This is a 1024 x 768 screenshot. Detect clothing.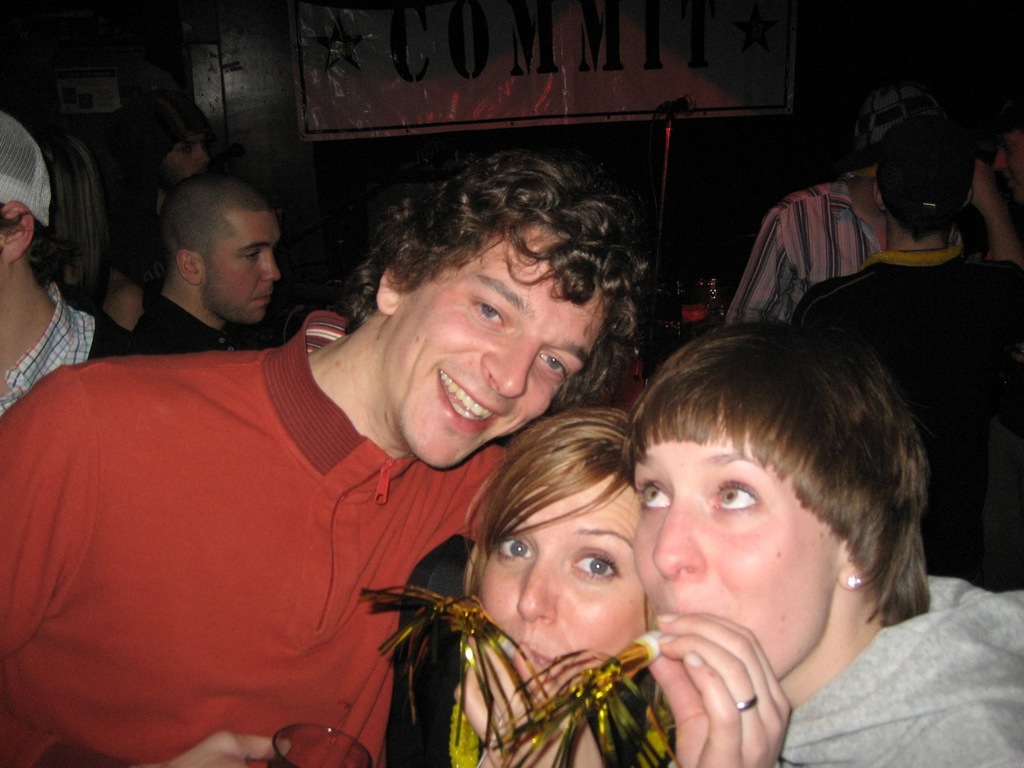
[727, 170, 962, 328].
